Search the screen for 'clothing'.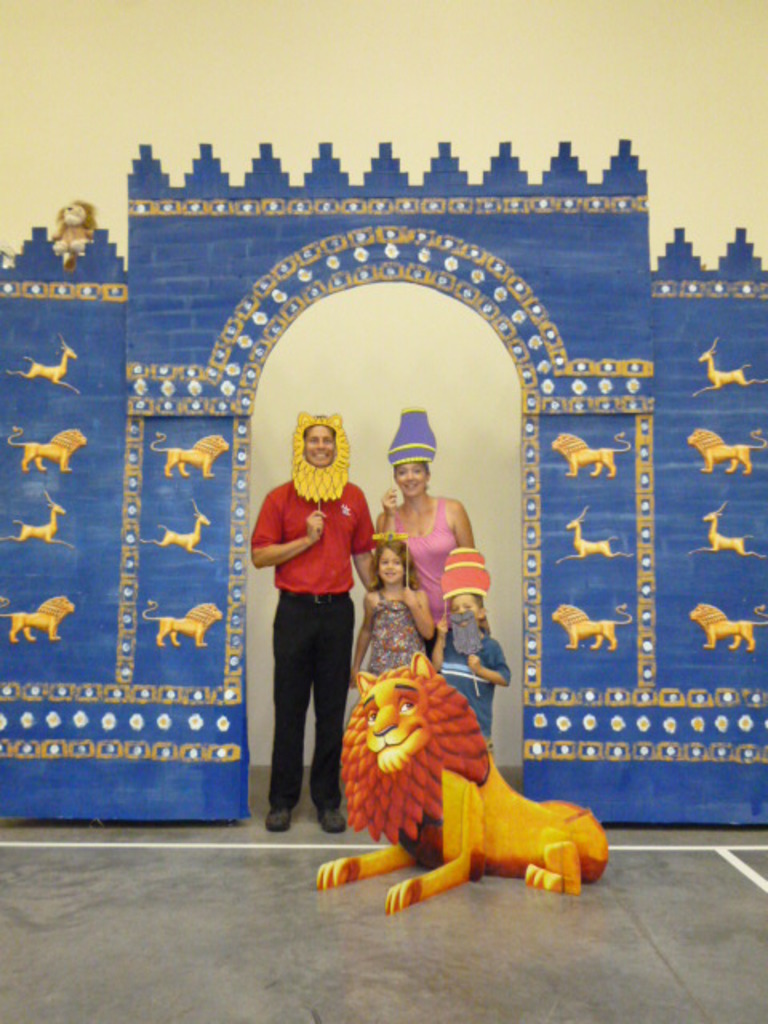
Found at 422:619:515:739.
